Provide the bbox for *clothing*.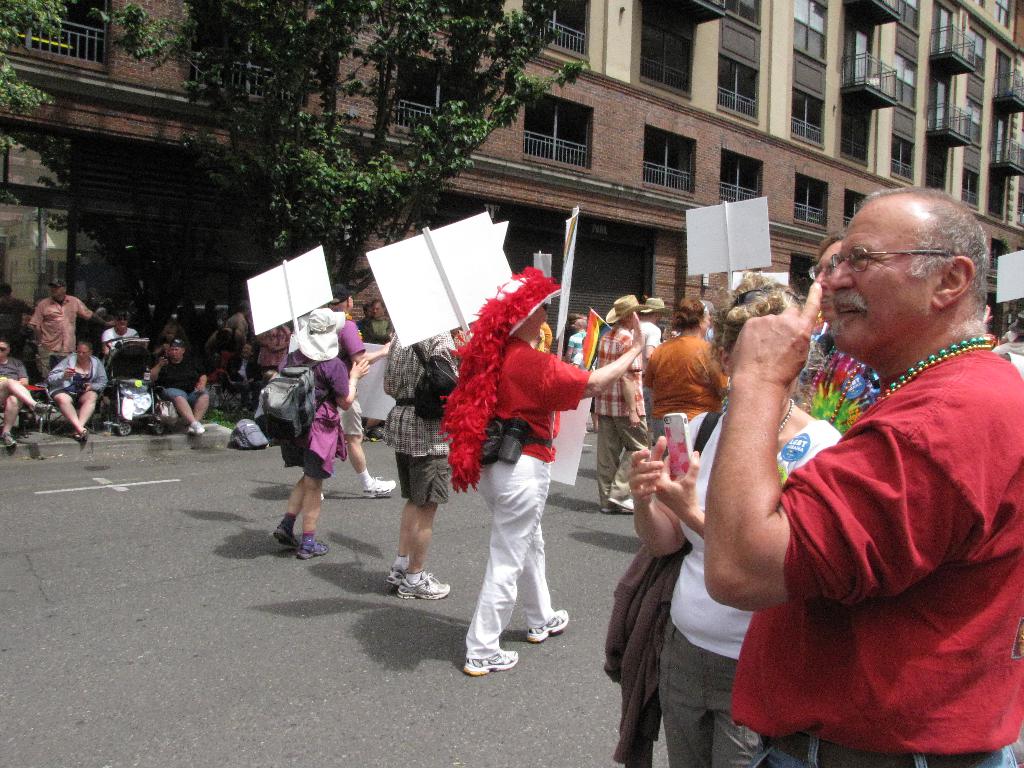
(208, 346, 254, 415).
